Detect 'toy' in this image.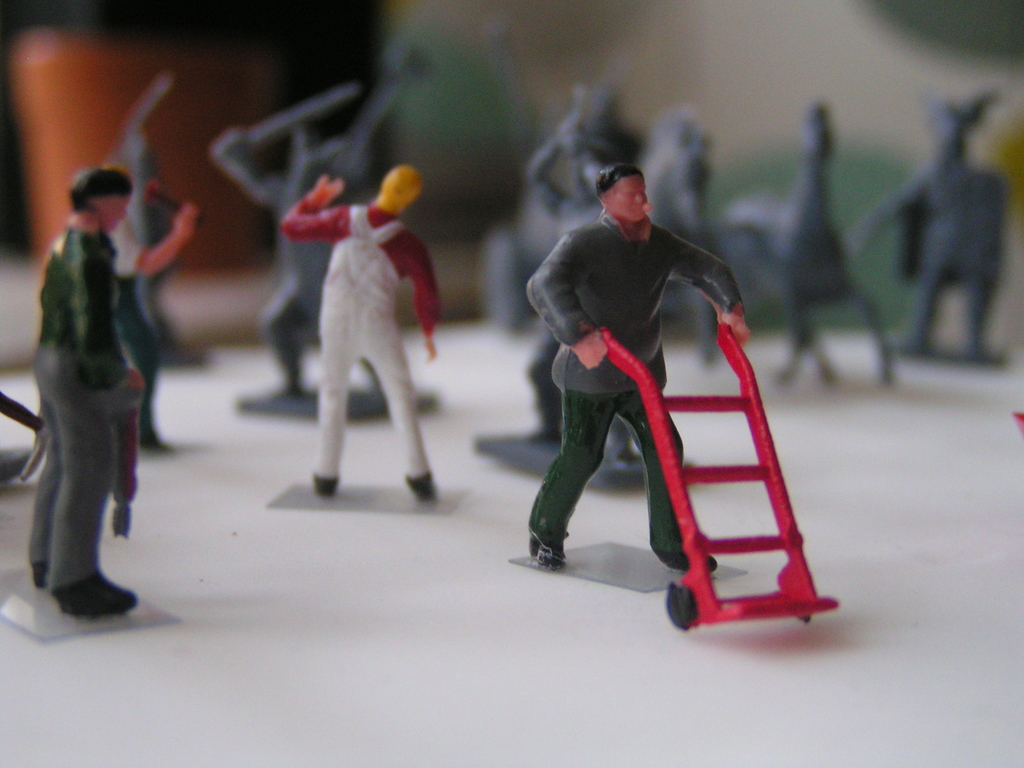
Detection: <bbox>1014, 404, 1023, 442</bbox>.
